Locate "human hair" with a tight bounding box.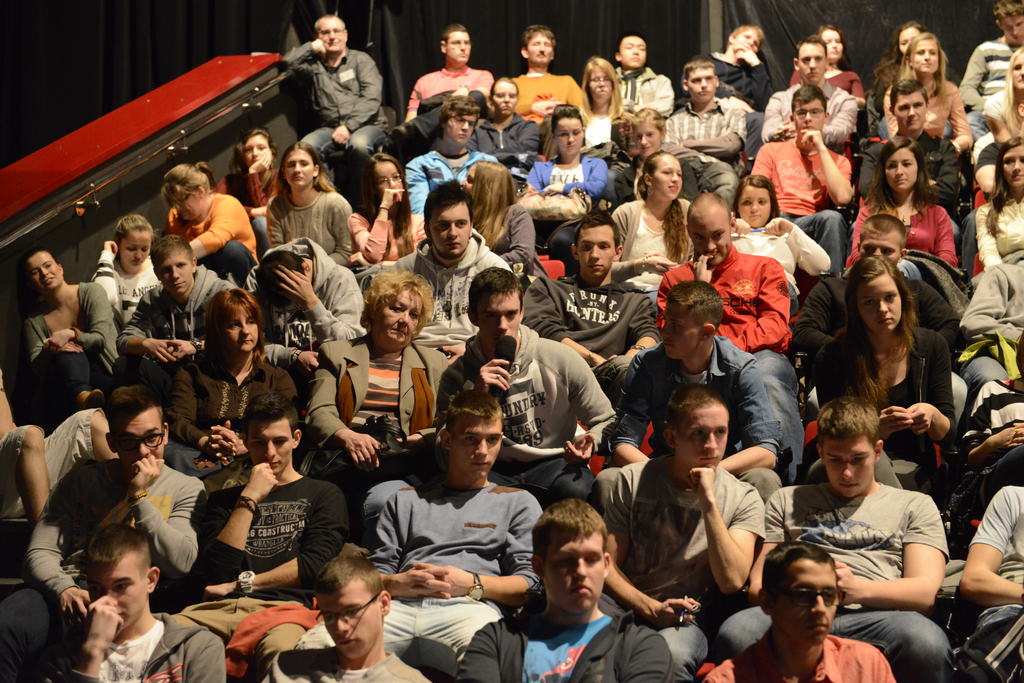
(left=684, top=56, right=715, bottom=85).
